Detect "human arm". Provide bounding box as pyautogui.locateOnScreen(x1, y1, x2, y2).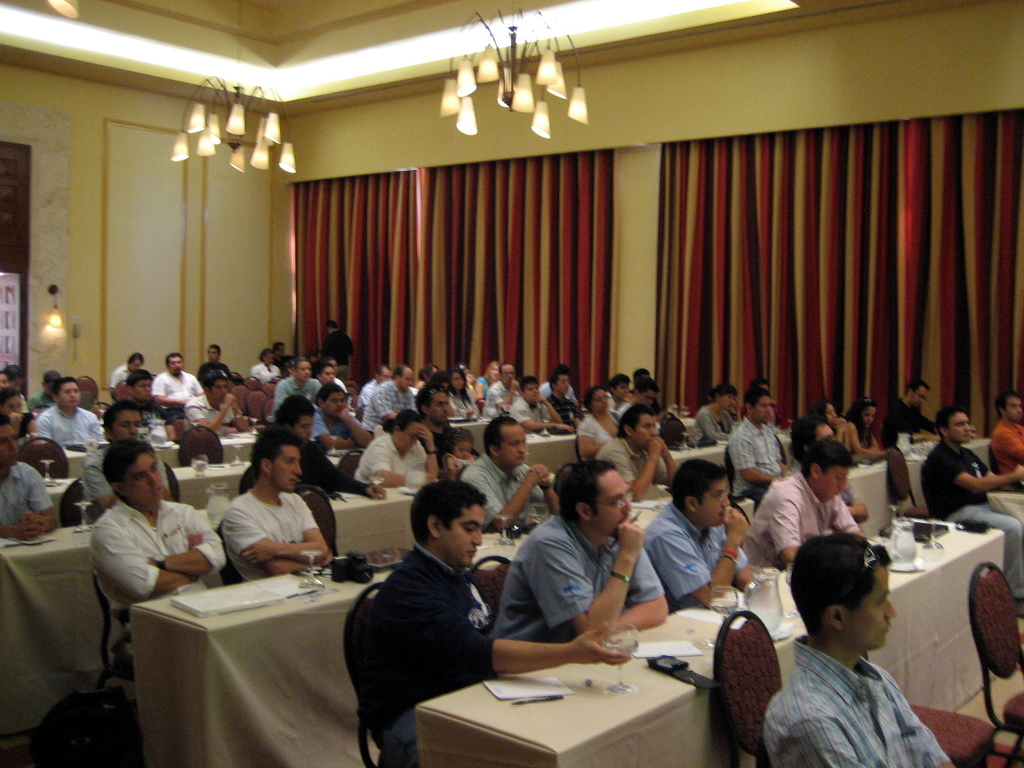
pyautogui.locateOnScreen(660, 445, 676, 484).
